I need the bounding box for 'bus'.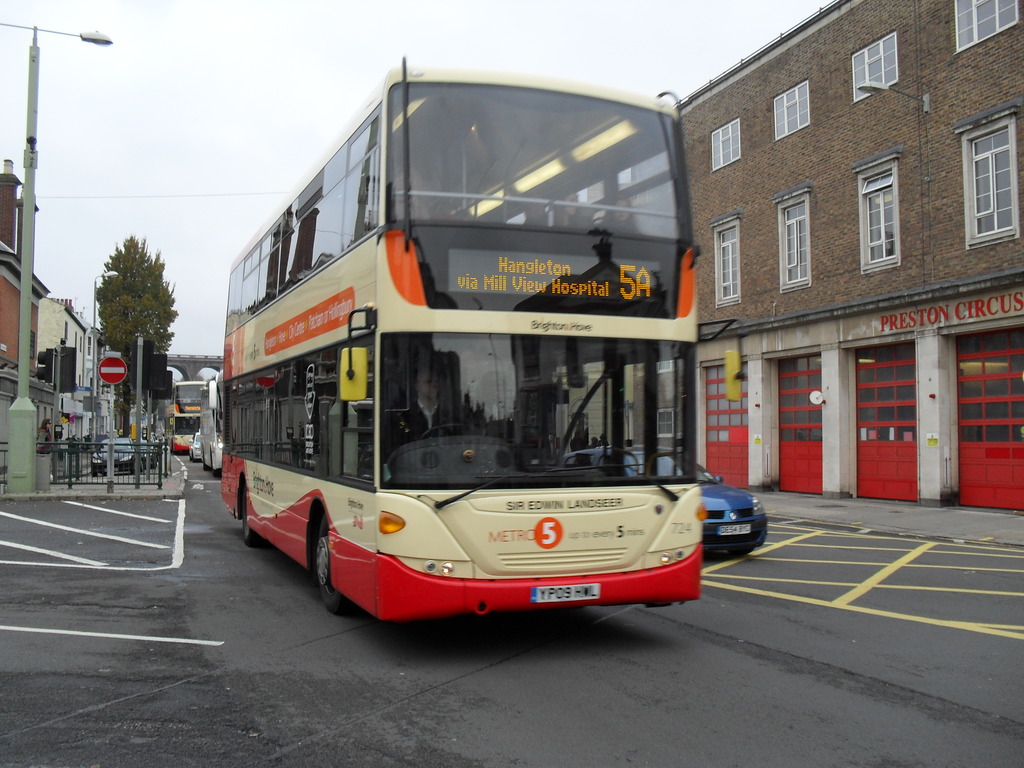
Here it is: 199, 373, 226, 470.
